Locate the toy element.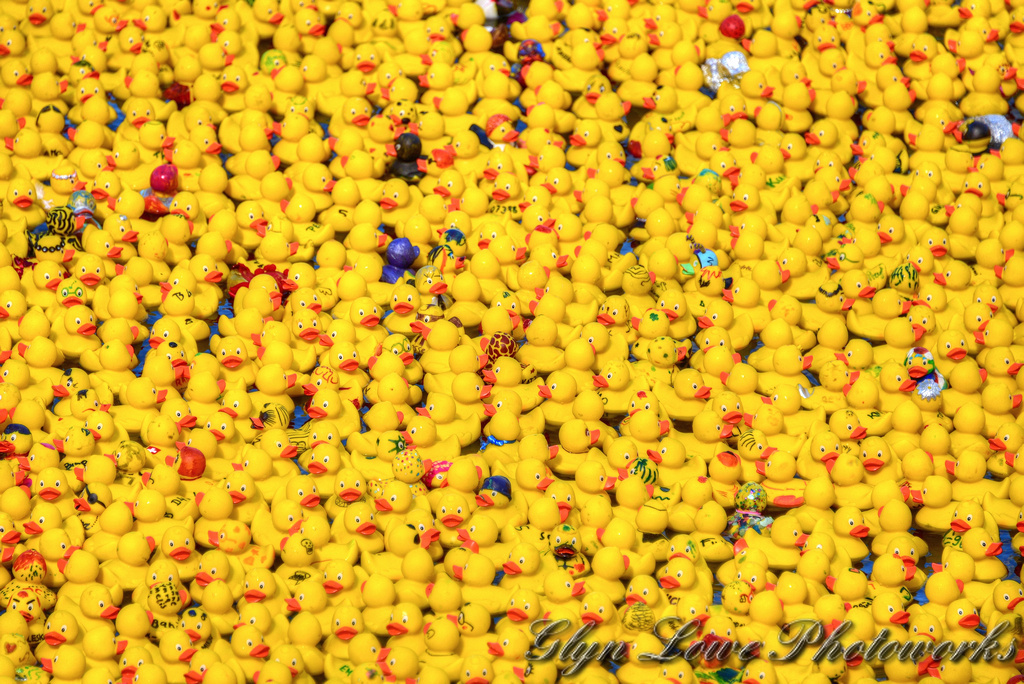
Element bbox: select_region(249, 319, 290, 353).
